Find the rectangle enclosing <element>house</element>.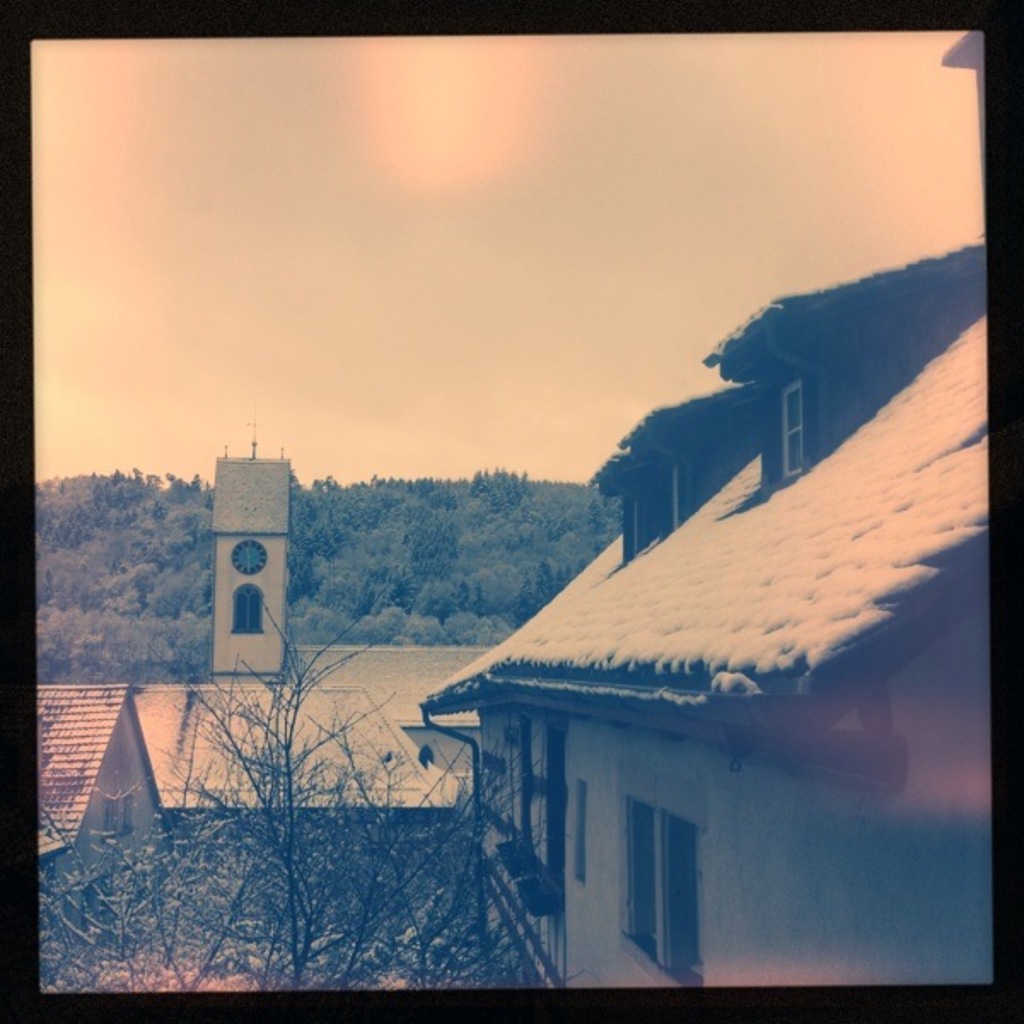
left=34, top=686, right=166, bottom=961.
